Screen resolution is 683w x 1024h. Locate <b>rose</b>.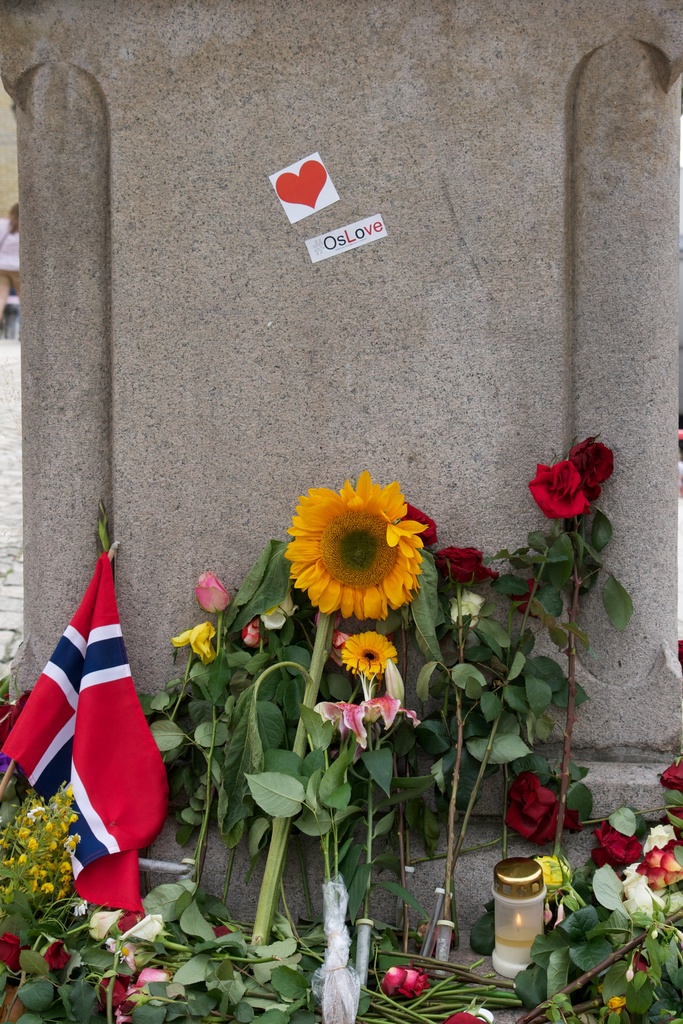
left=643, top=821, right=680, bottom=856.
